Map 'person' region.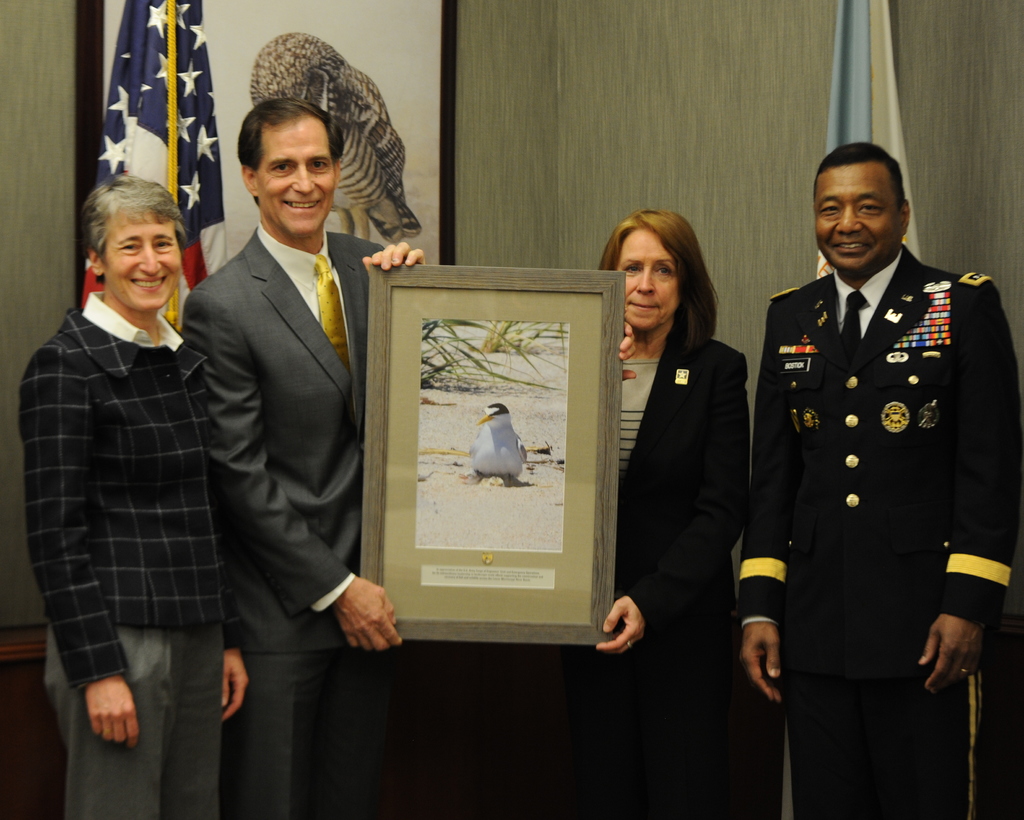
Mapped to crop(737, 131, 995, 819).
